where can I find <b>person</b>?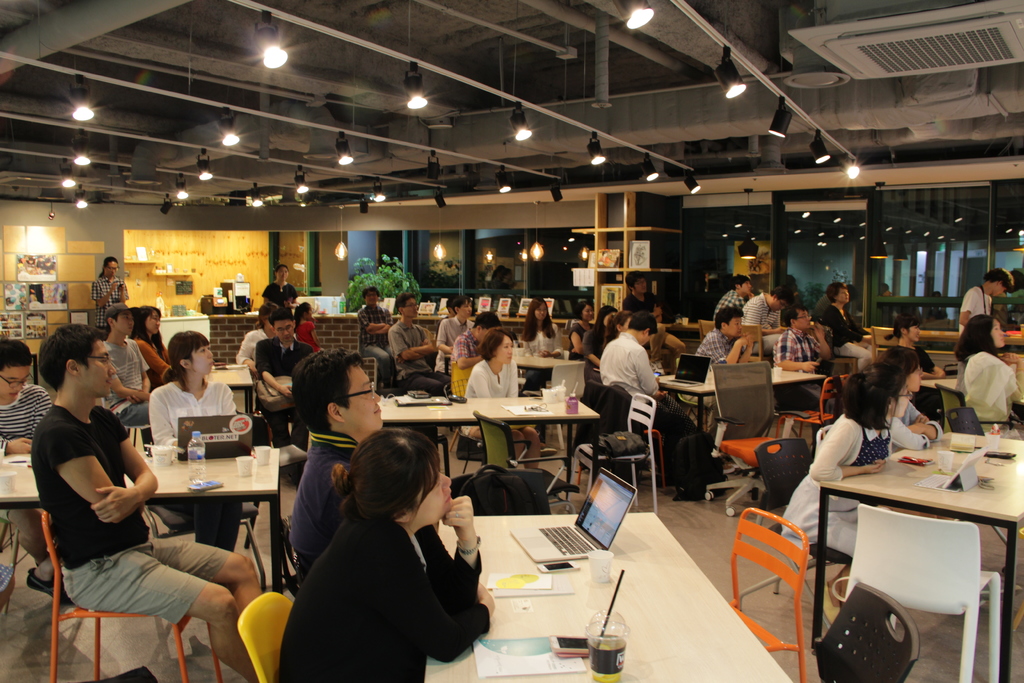
You can find it at (left=954, top=268, right=1022, bottom=338).
